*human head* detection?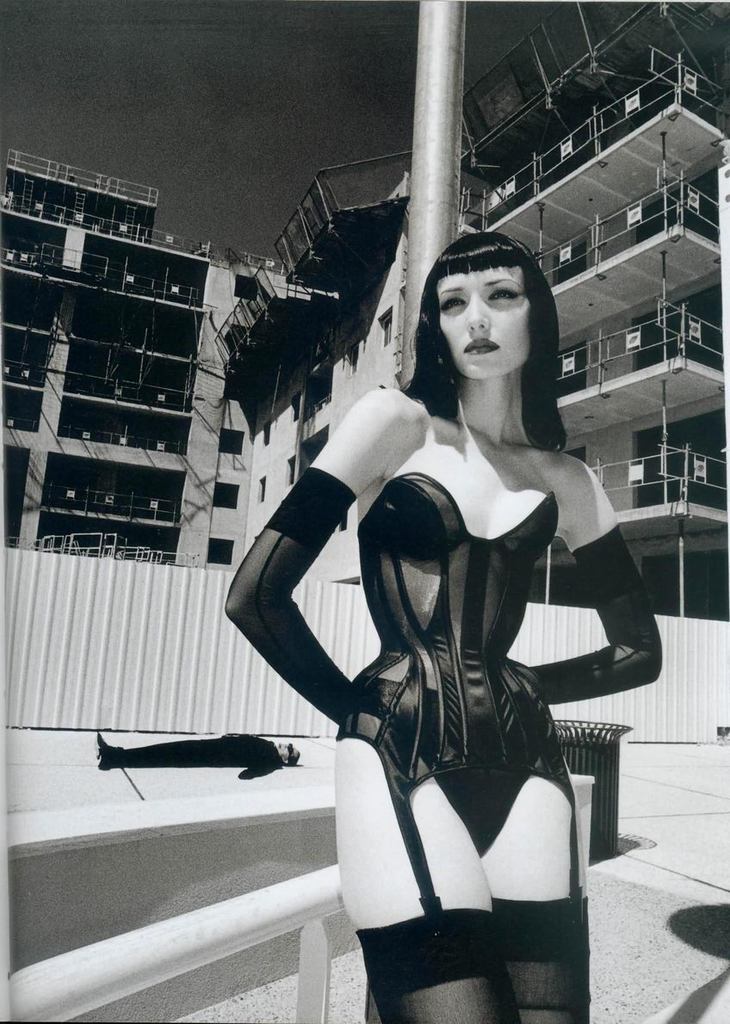
l=432, t=231, r=555, b=369
